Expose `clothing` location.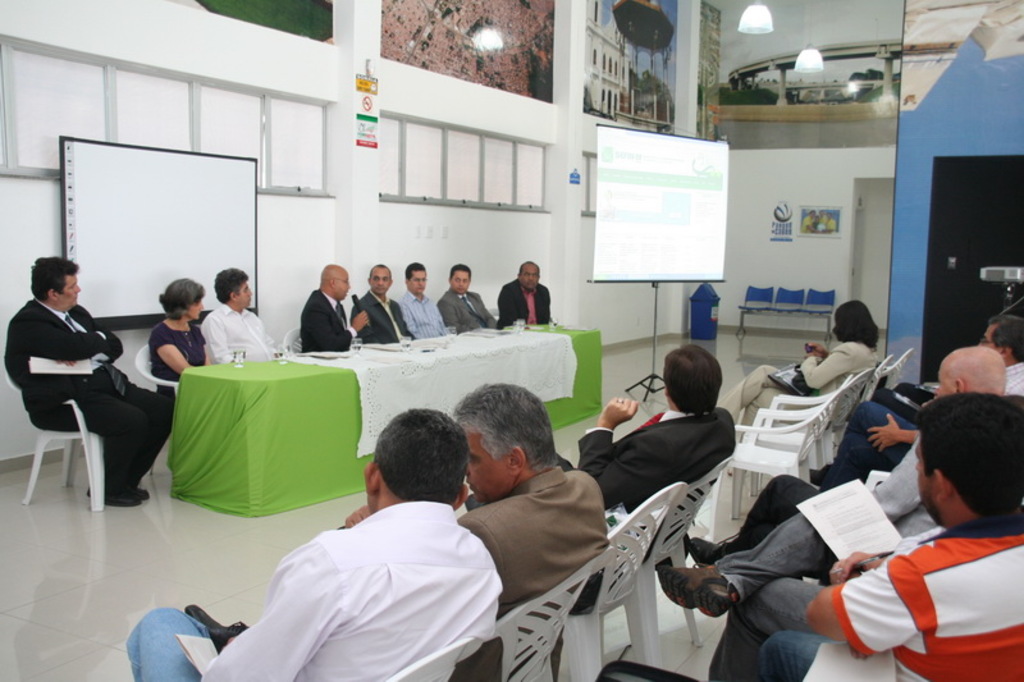
Exposed at bbox=[205, 301, 282, 361].
